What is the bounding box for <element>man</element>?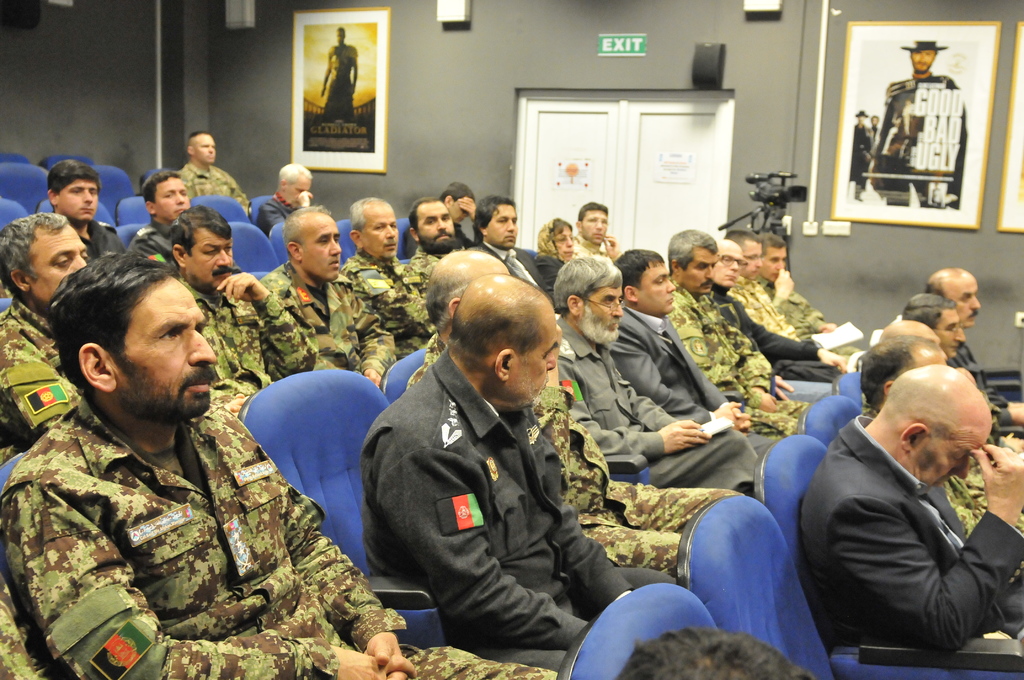
[168,208,320,409].
